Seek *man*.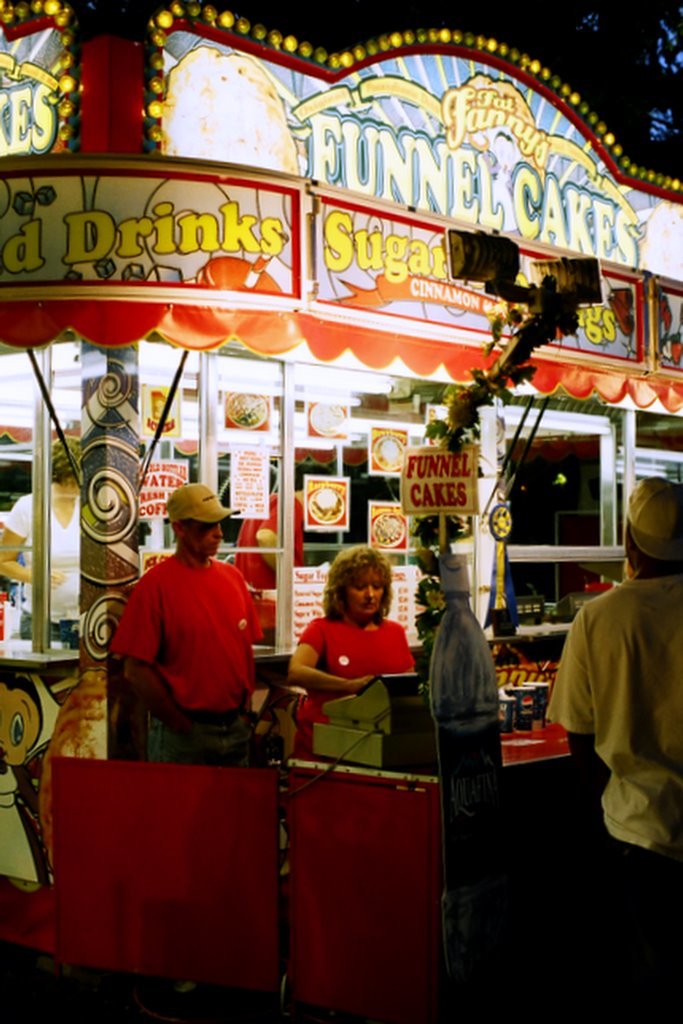
{"left": 545, "top": 477, "right": 682, "bottom": 1023}.
